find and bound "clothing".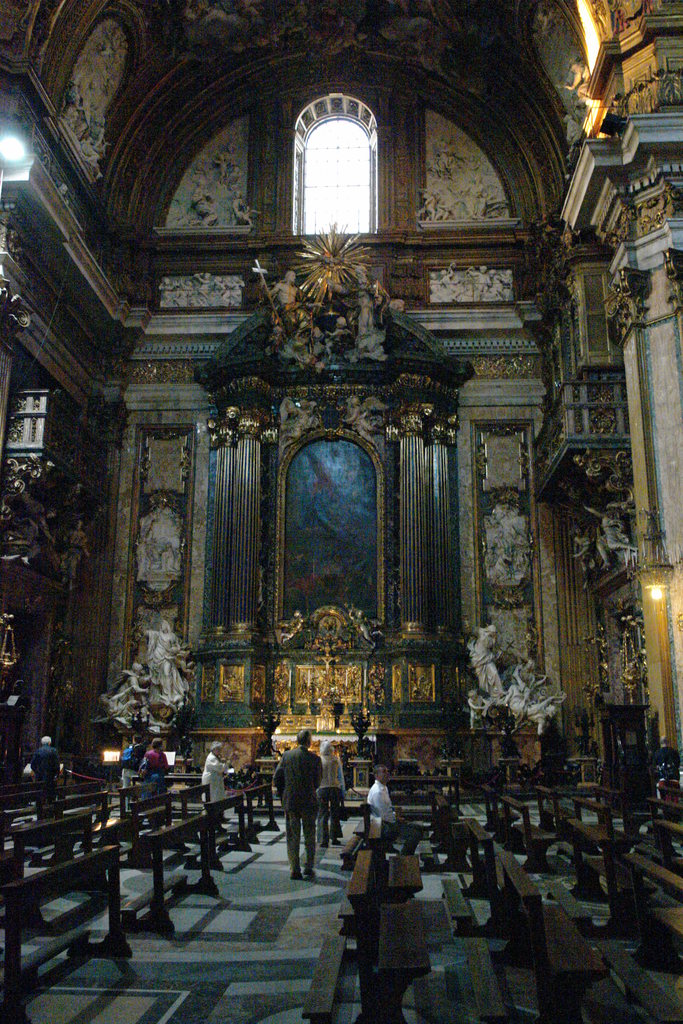
Bound: (x1=363, y1=777, x2=425, y2=858).
